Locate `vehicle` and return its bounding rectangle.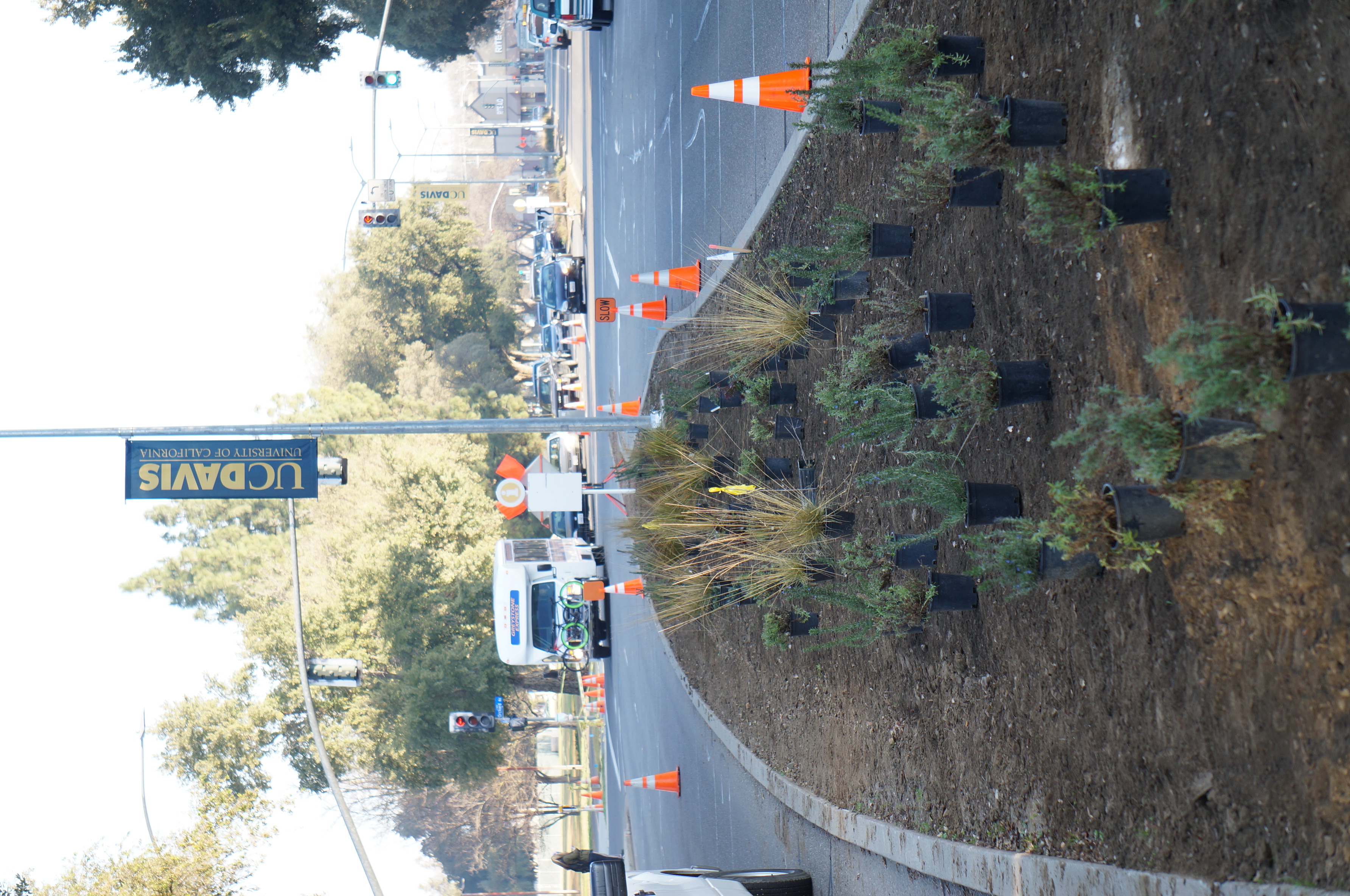
rect(179, 198, 229, 262).
